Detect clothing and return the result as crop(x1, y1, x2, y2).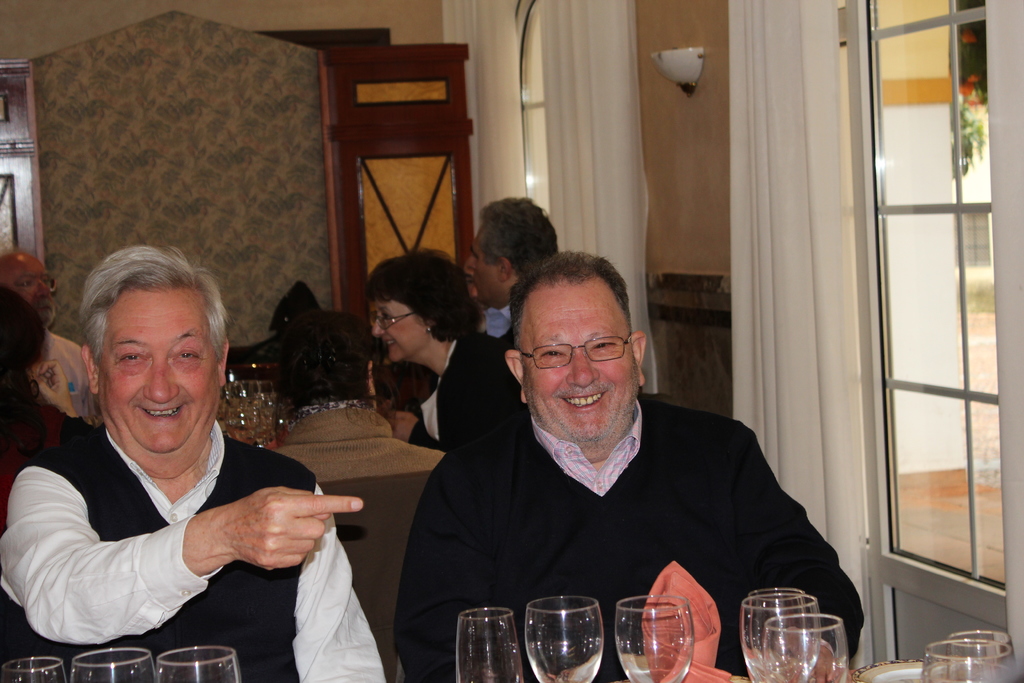
crop(21, 377, 379, 662).
